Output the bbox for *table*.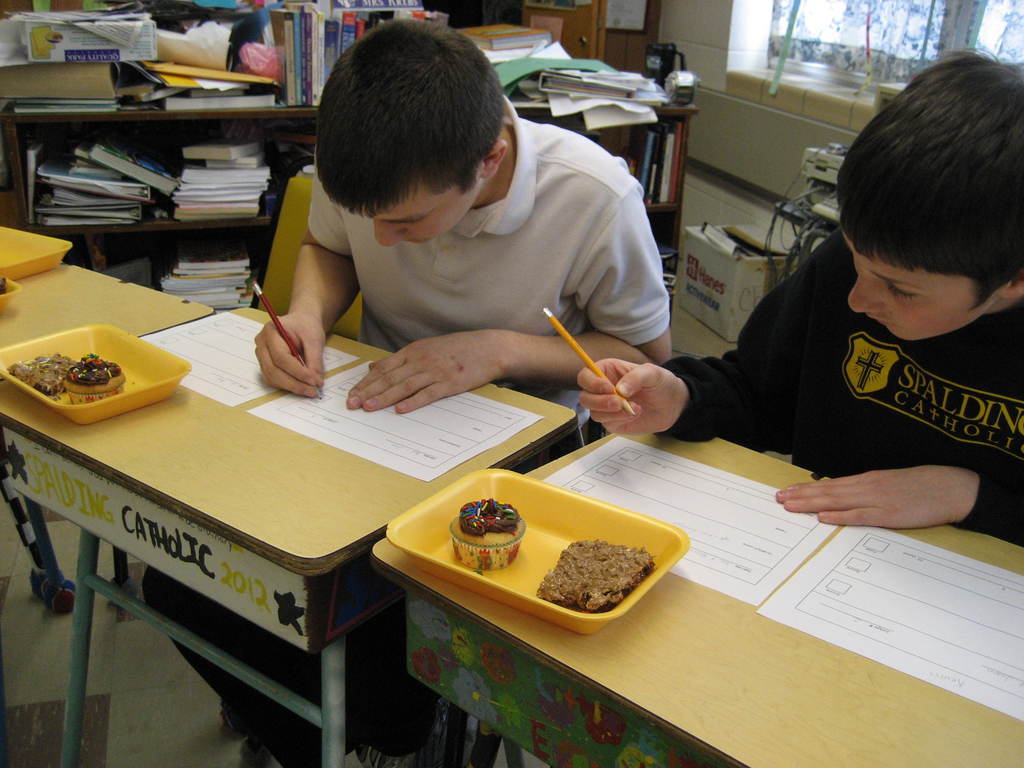
(left=1, top=65, right=318, bottom=303).
